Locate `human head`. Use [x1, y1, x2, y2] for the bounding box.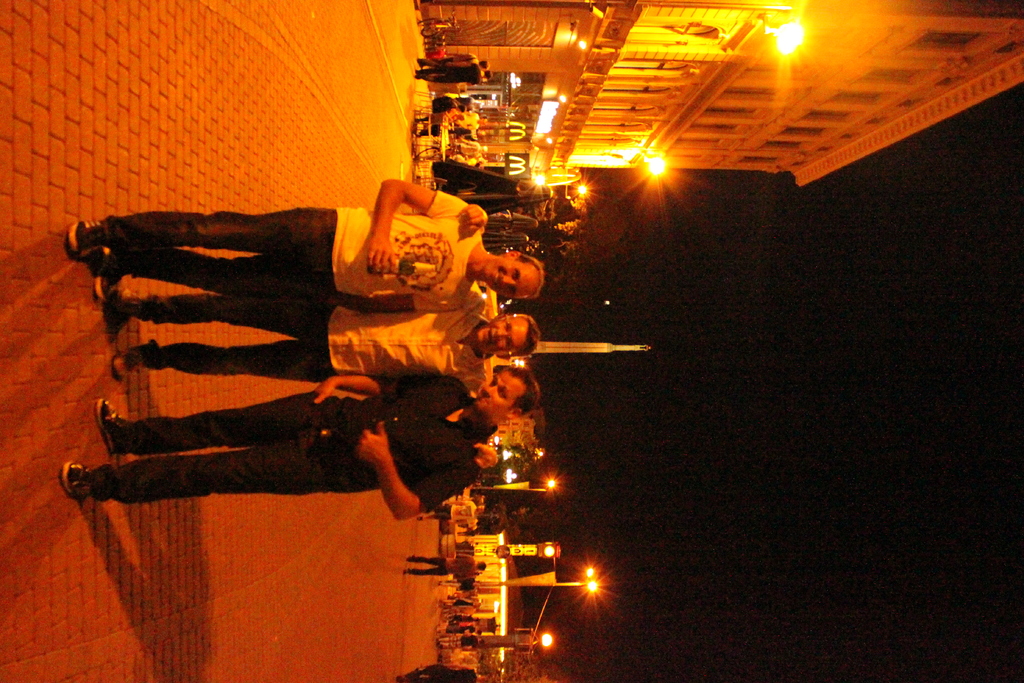
[474, 247, 539, 304].
